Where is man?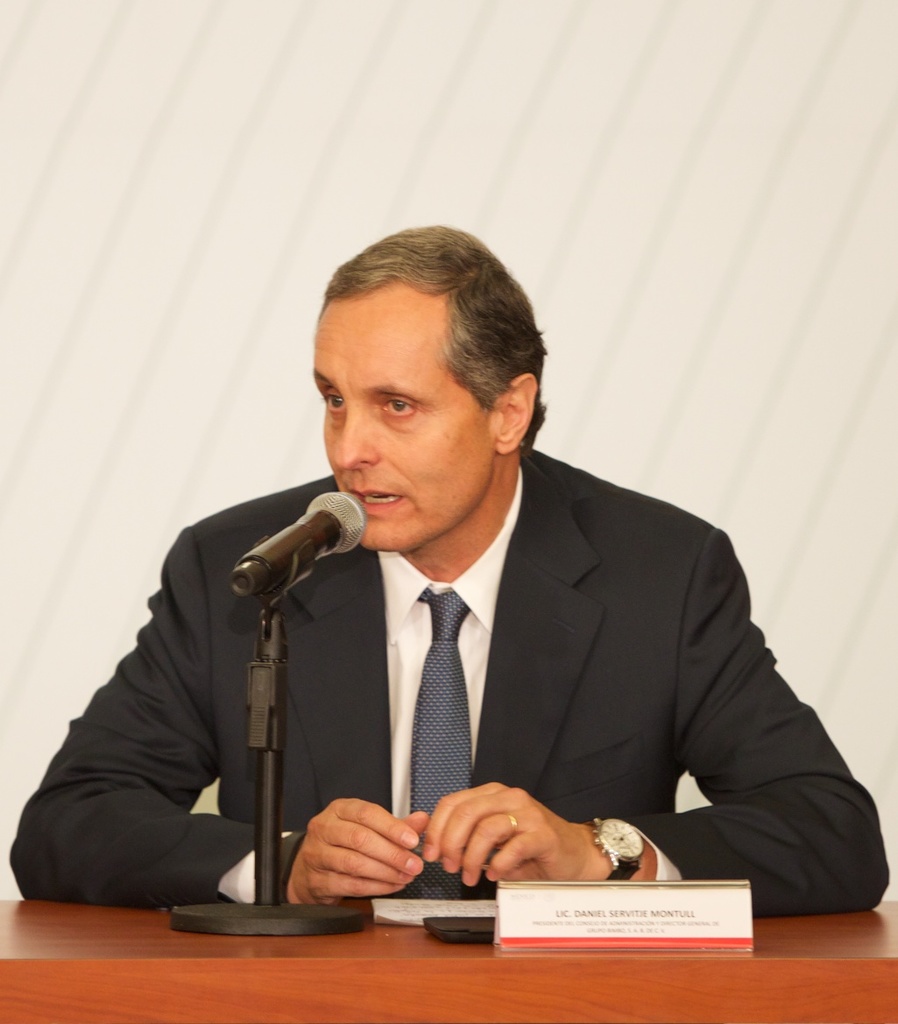
locate(51, 245, 852, 939).
